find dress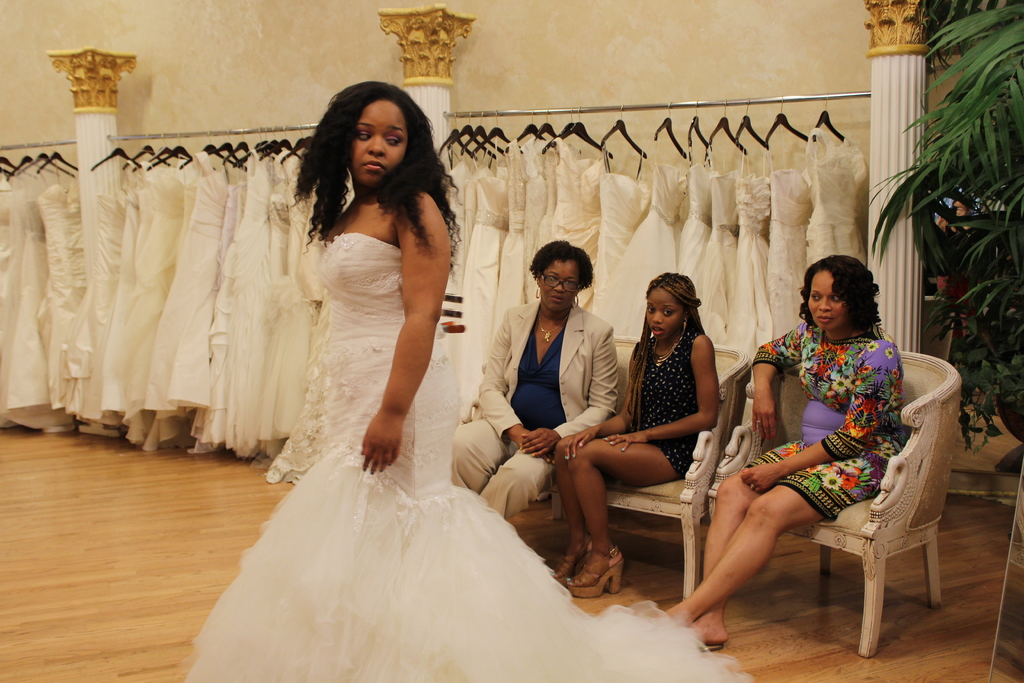
<region>746, 317, 909, 527</region>
